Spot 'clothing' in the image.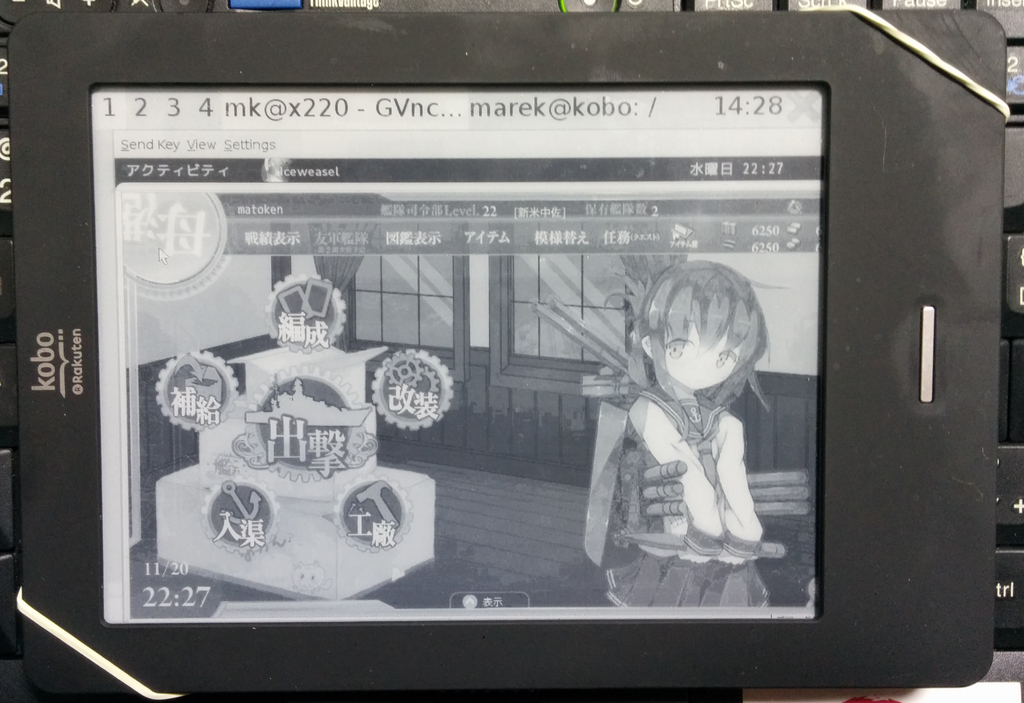
'clothing' found at pyautogui.locateOnScreen(613, 387, 819, 547).
